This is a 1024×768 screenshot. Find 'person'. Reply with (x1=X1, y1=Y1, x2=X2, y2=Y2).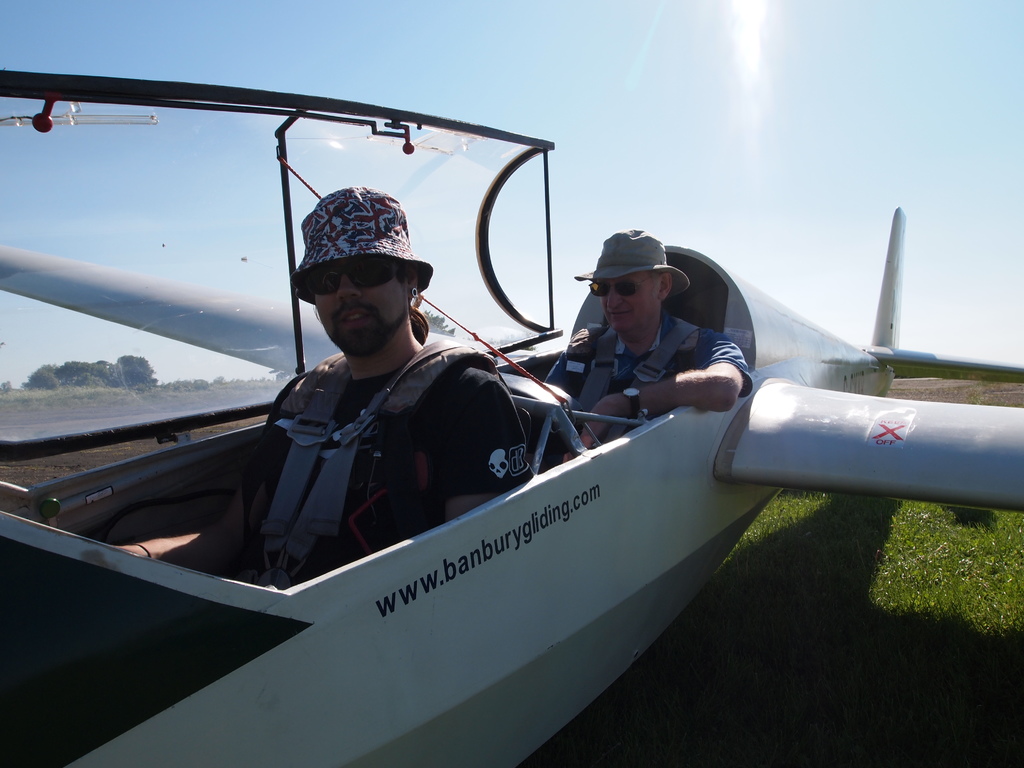
(x1=566, y1=227, x2=729, y2=463).
